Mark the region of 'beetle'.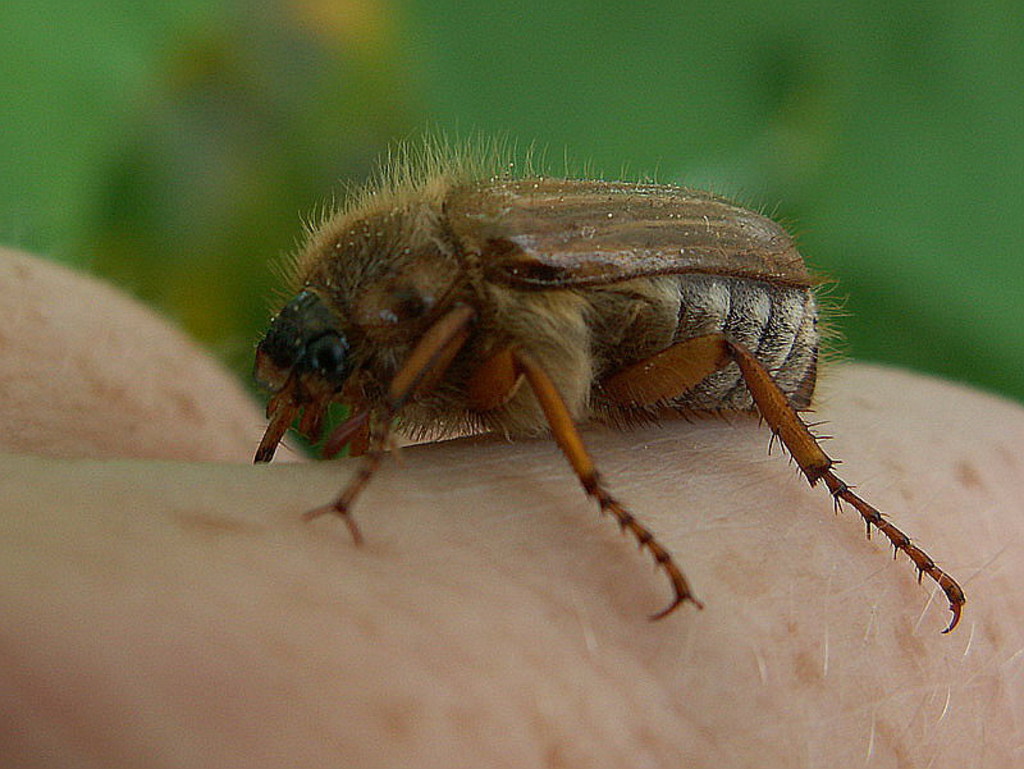
Region: (216,157,975,651).
